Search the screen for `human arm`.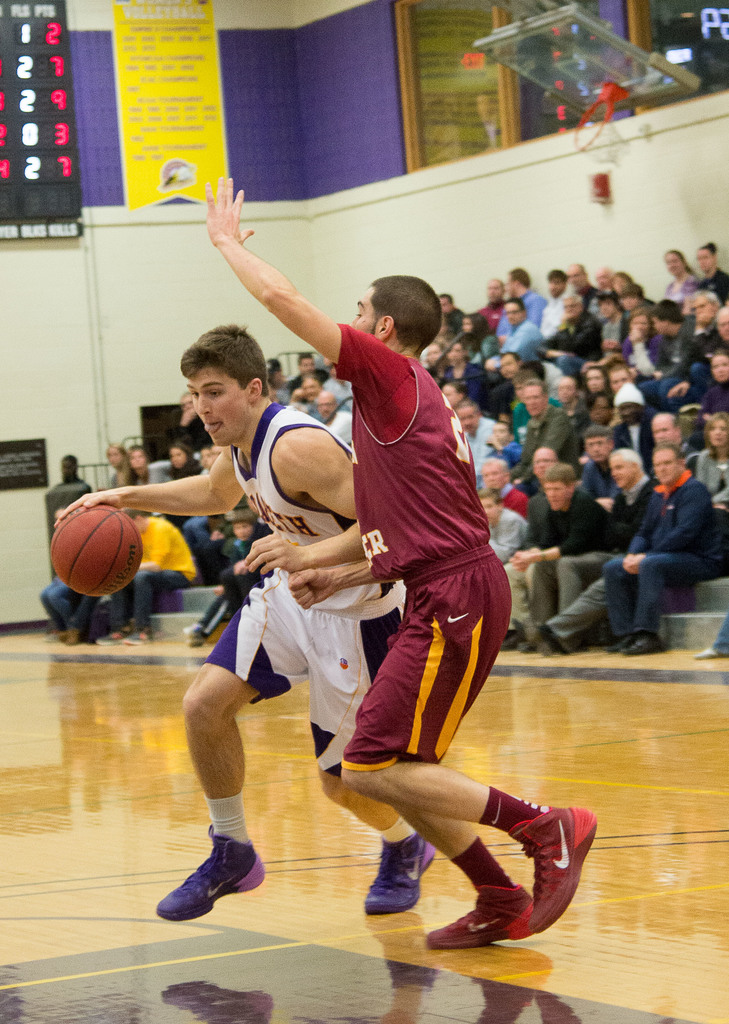
Found at l=241, t=415, r=375, b=574.
